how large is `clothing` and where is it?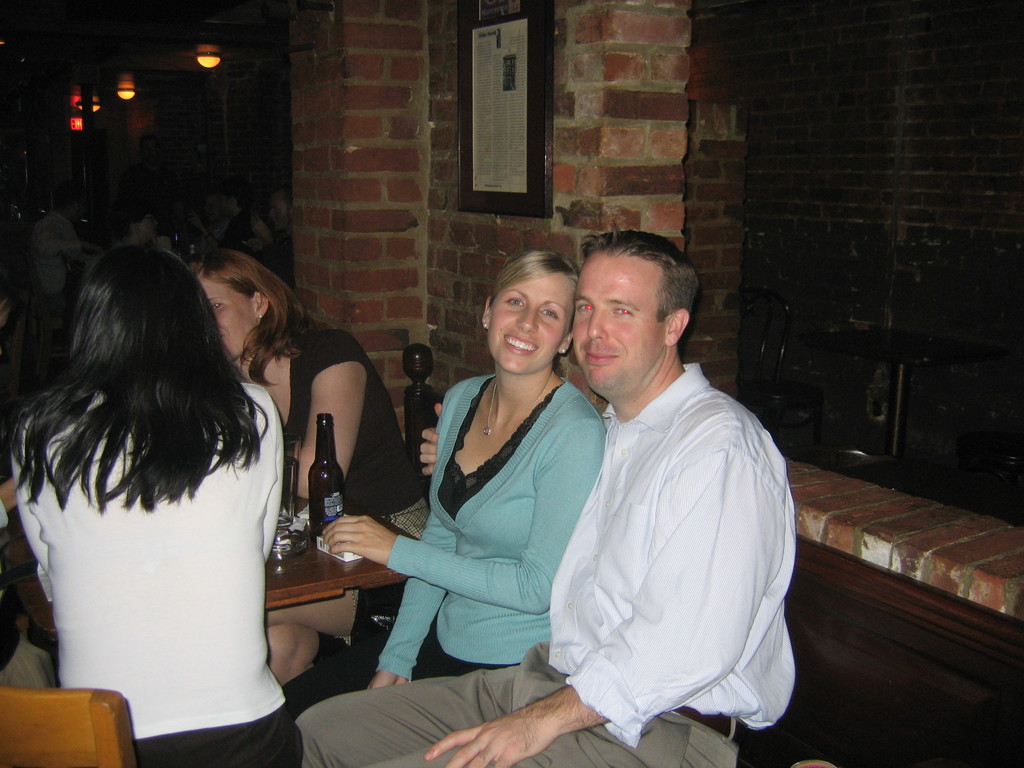
Bounding box: bbox=(289, 364, 794, 767).
